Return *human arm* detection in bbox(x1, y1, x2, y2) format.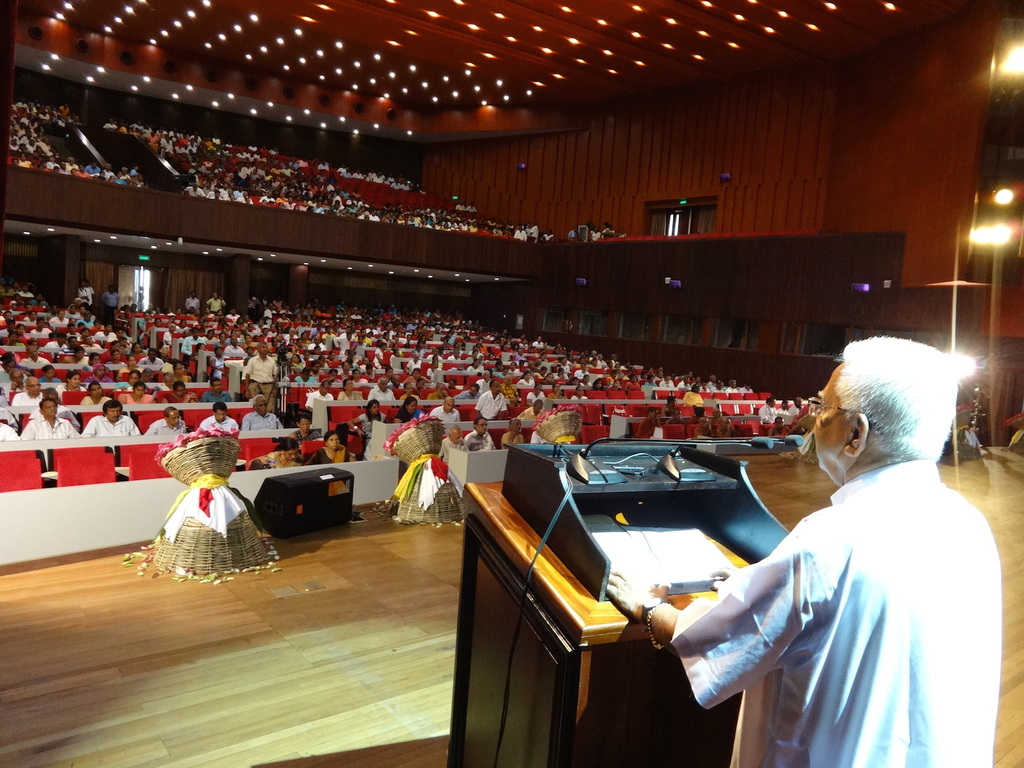
bbox(437, 441, 448, 459).
